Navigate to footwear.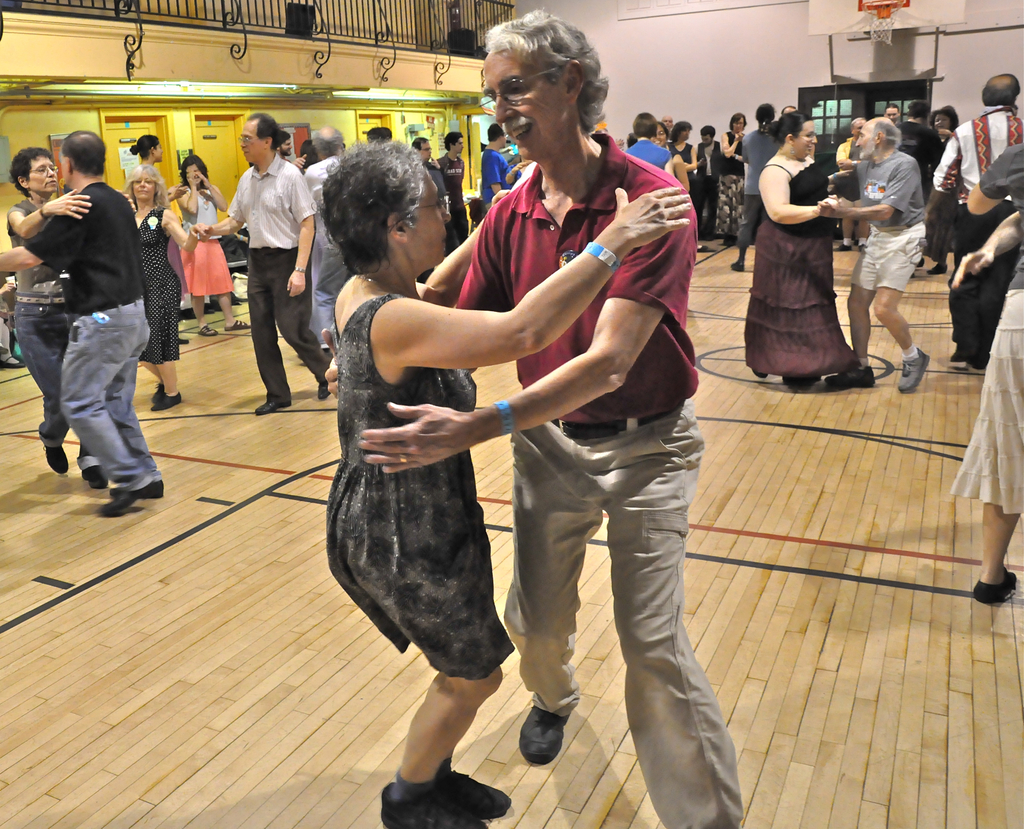
Navigation target: [left=826, top=366, right=883, bottom=391].
